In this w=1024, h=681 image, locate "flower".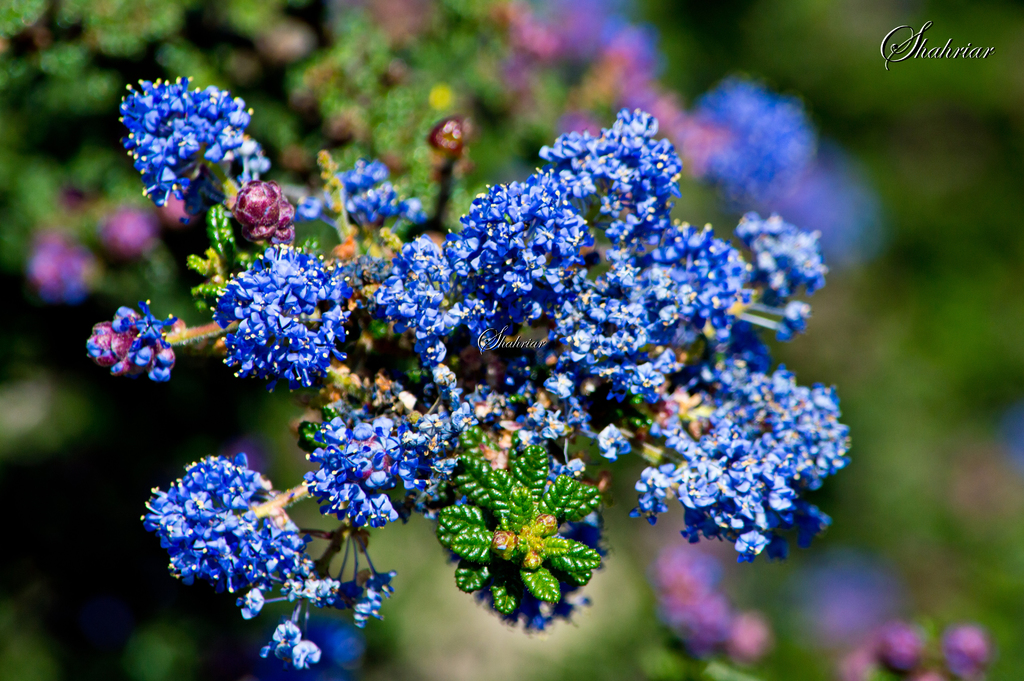
Bounding box: BBox(370, 234, 477, 361).
